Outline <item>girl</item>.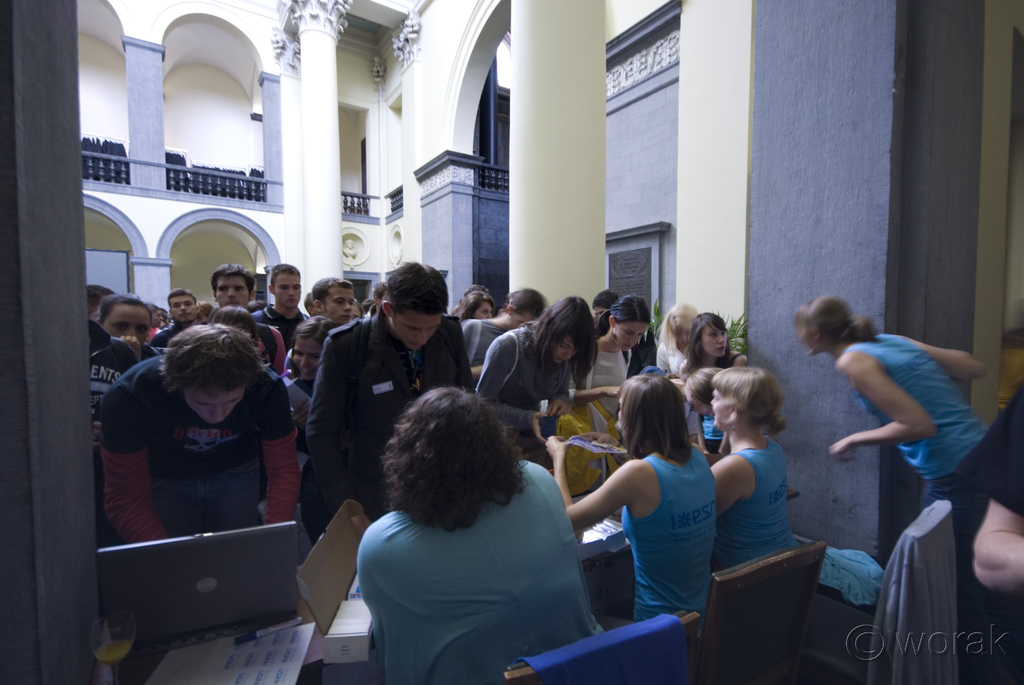
Outline: region(350, 299, 364, 322).
